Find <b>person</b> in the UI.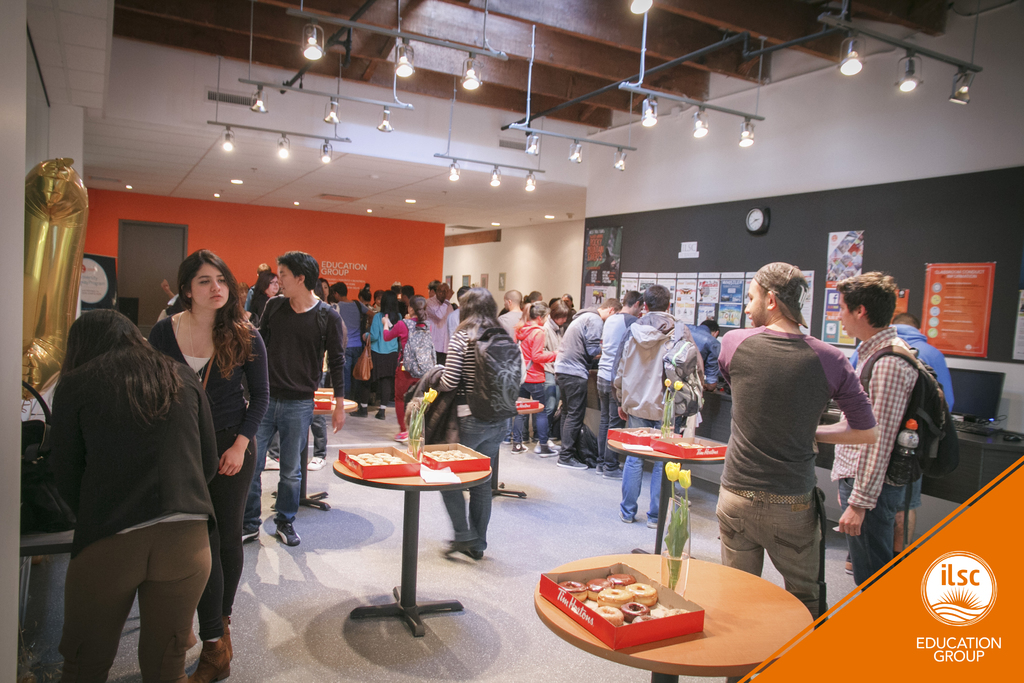
UI element at [left=241, top=247, right=347, bottom=549].
